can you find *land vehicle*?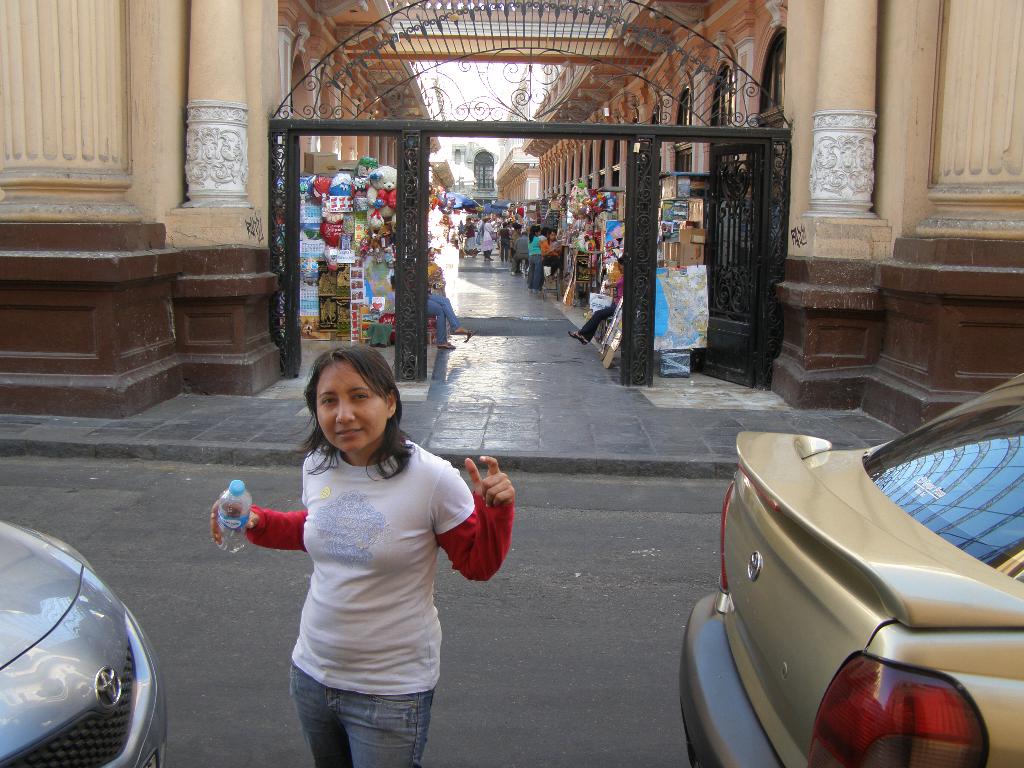
Yes, bounding box: 681:372:1023:767.
